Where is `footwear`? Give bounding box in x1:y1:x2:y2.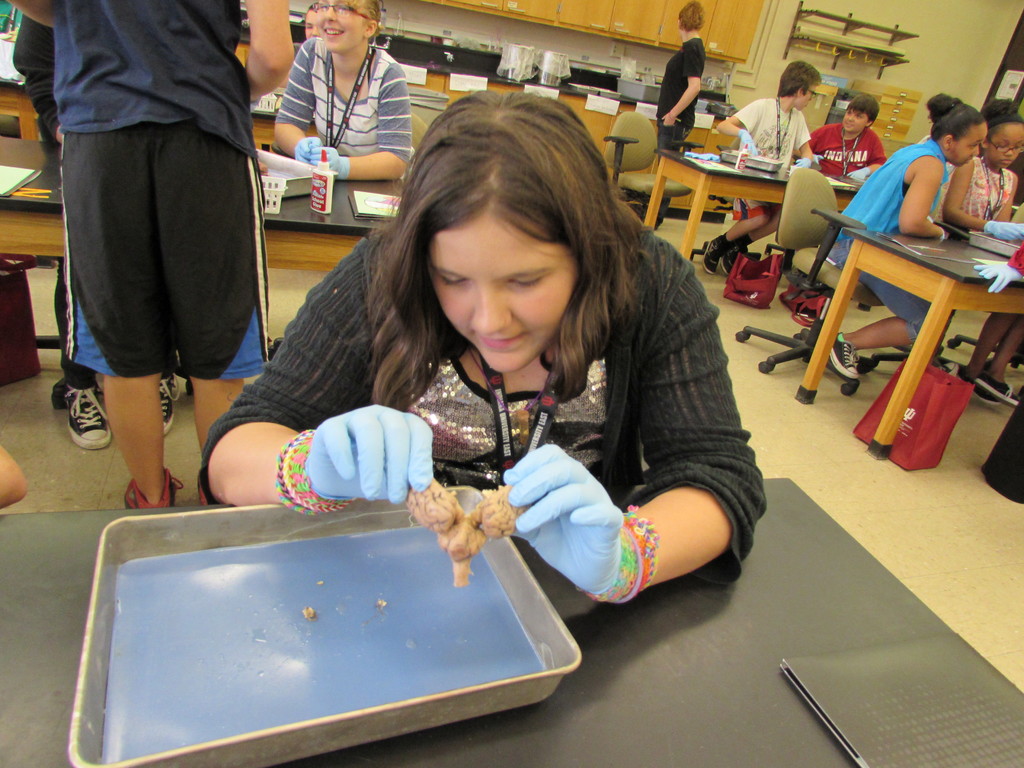
825:330:852:381.
